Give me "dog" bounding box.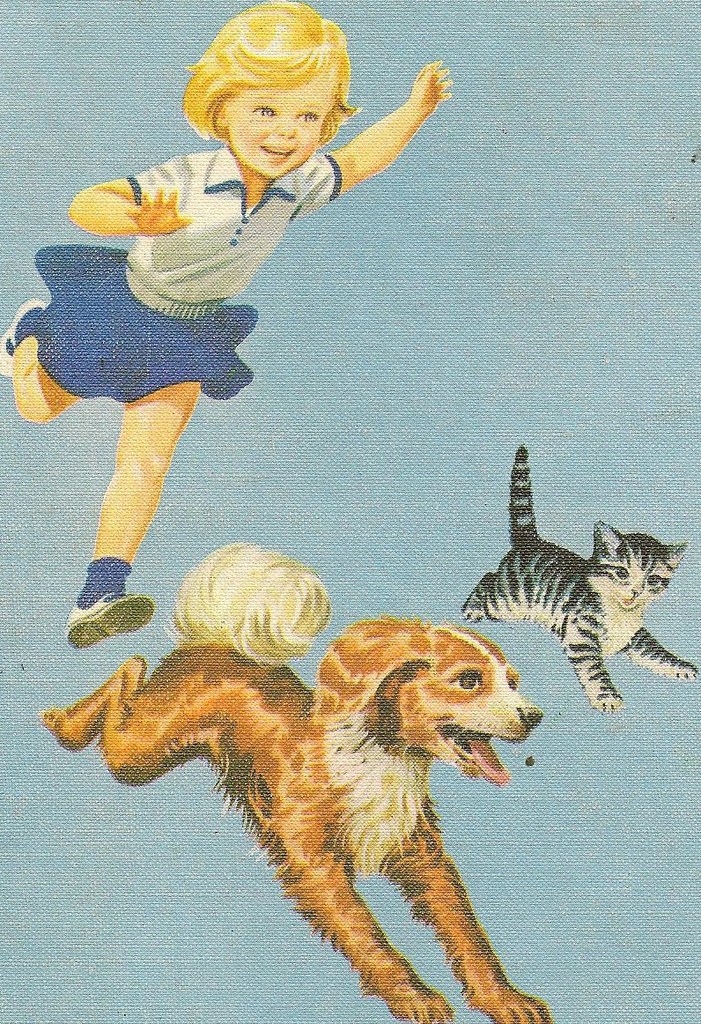
<bbox>40, 539, 555, 1023</bbox>.
